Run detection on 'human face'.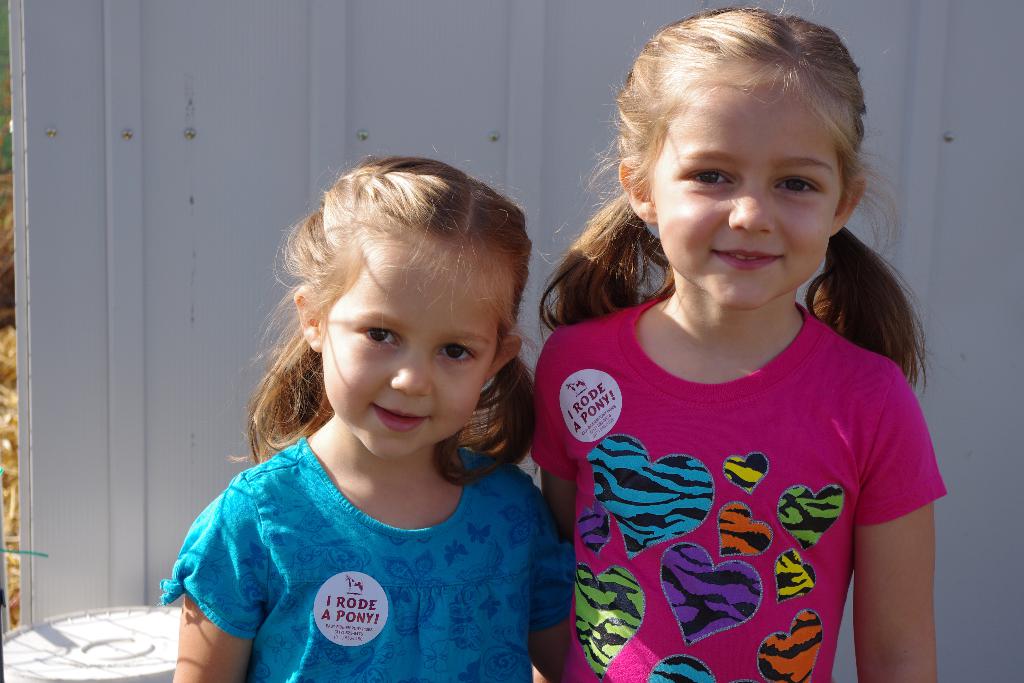
Result: box(656, 73, 829, 315).
